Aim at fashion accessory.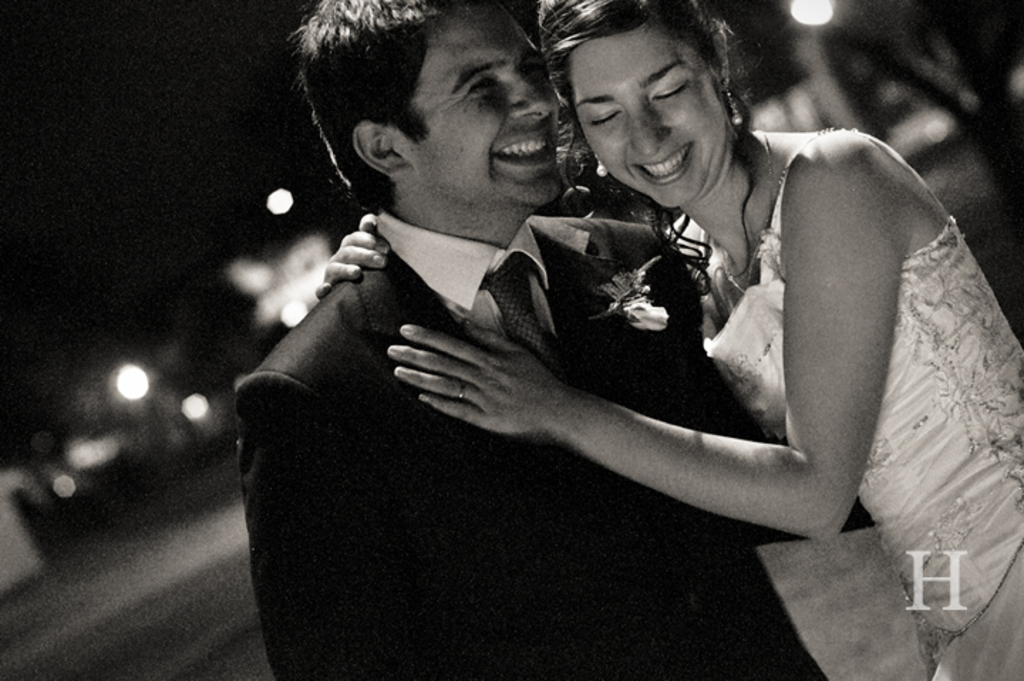
Aimed at Rect(717, 127, 777, 297).
